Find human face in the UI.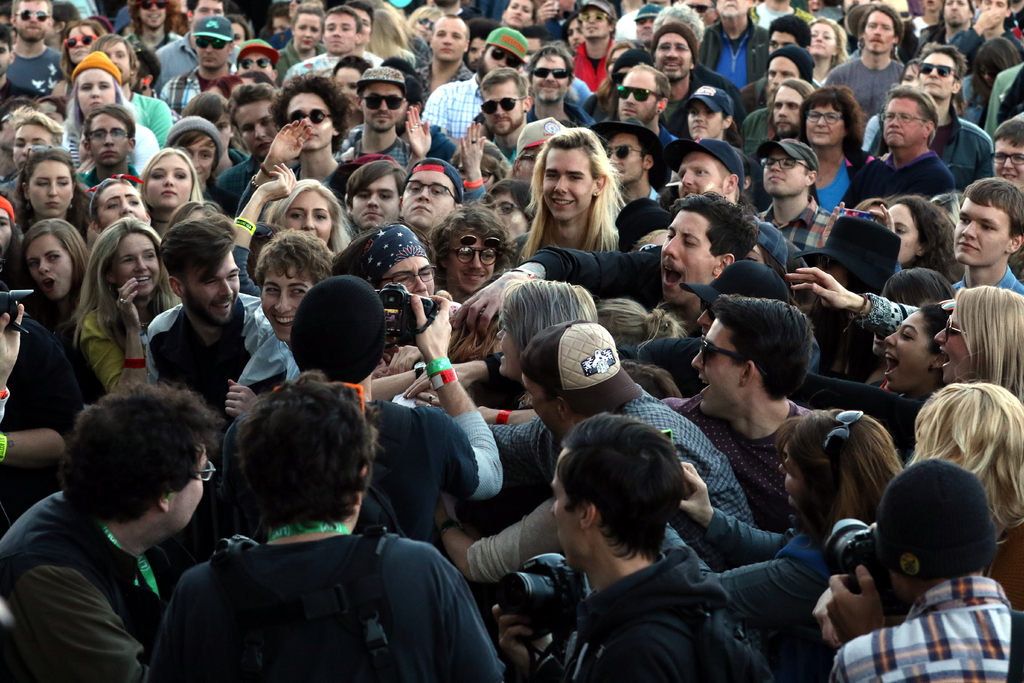
UI element at 989 140 1023 191.
